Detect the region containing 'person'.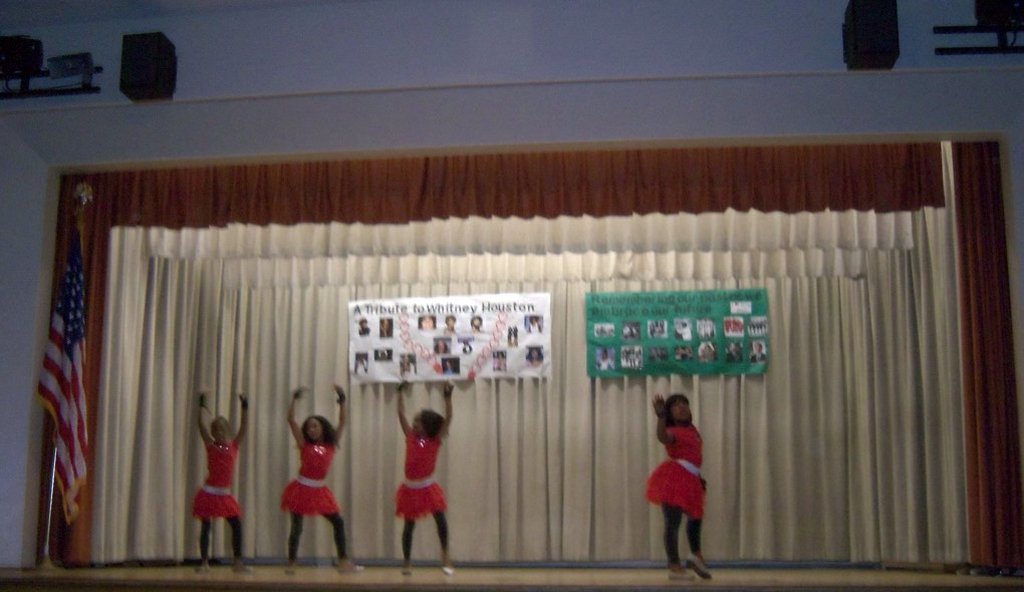
locate(182, 386, 255, 575).
